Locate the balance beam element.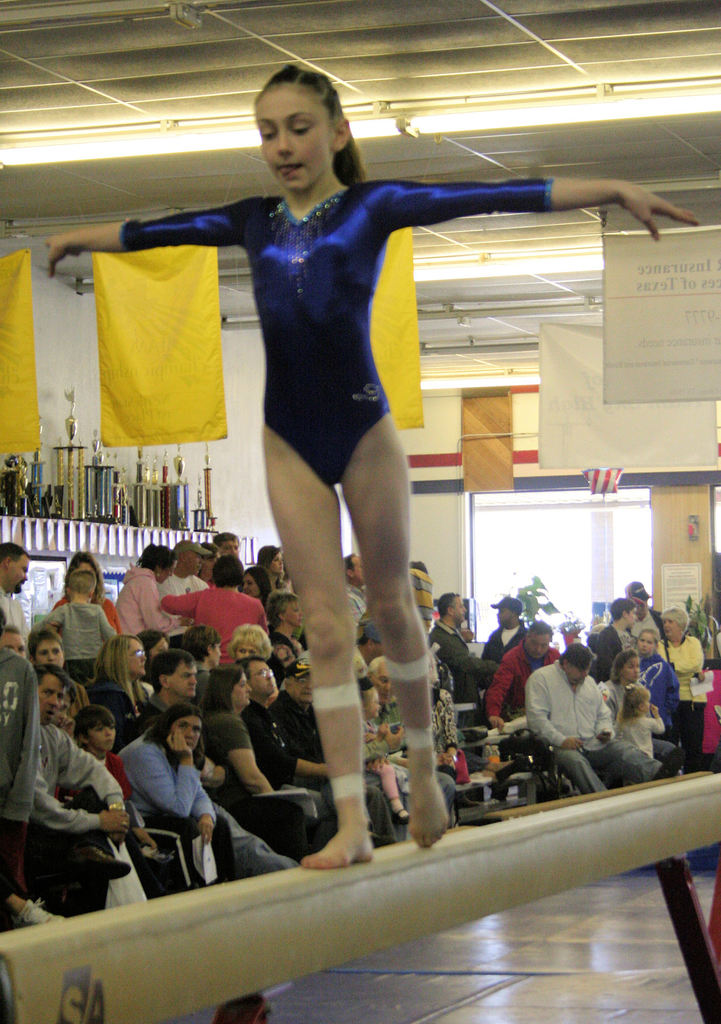
Element bbox: 0, 772, 720, 1023.
